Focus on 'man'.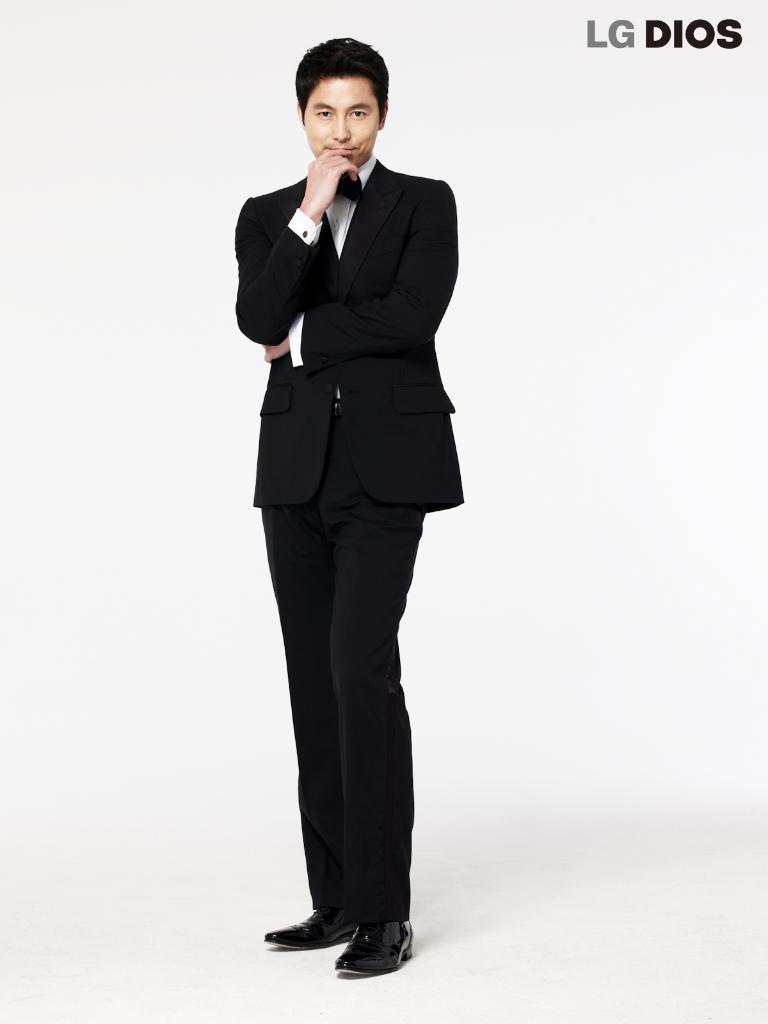
Focused at x1=233 y1=32 x2=464 y2=977.
